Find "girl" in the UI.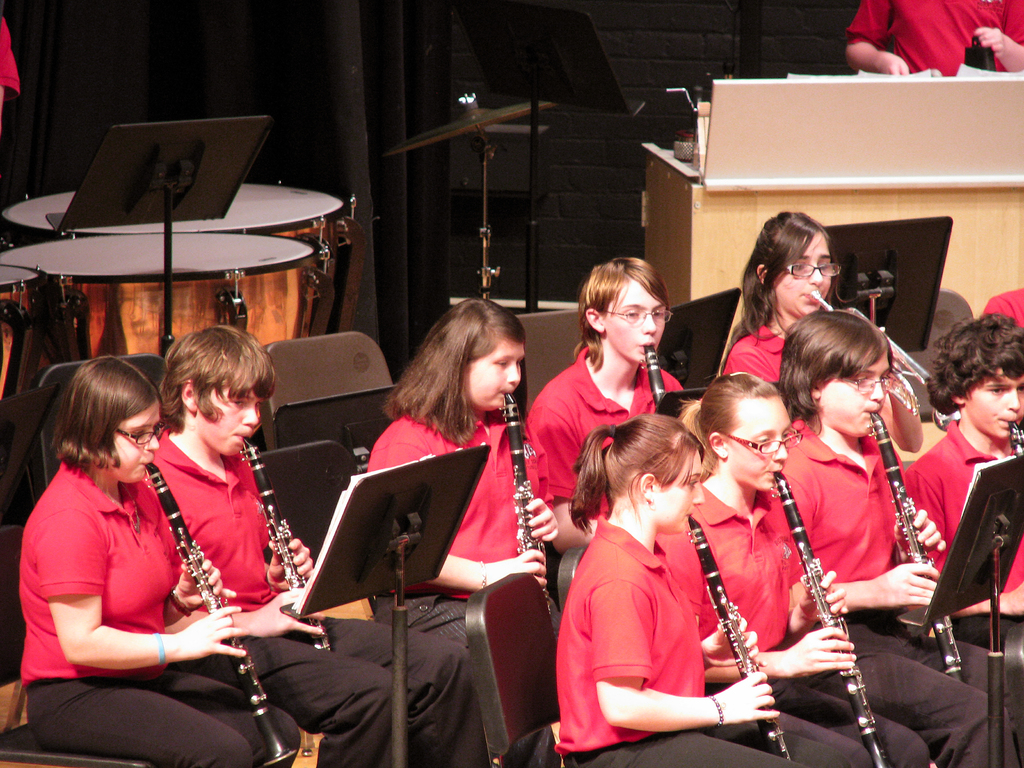
UI element at left=14, top=353, right=298, bottom=767.
